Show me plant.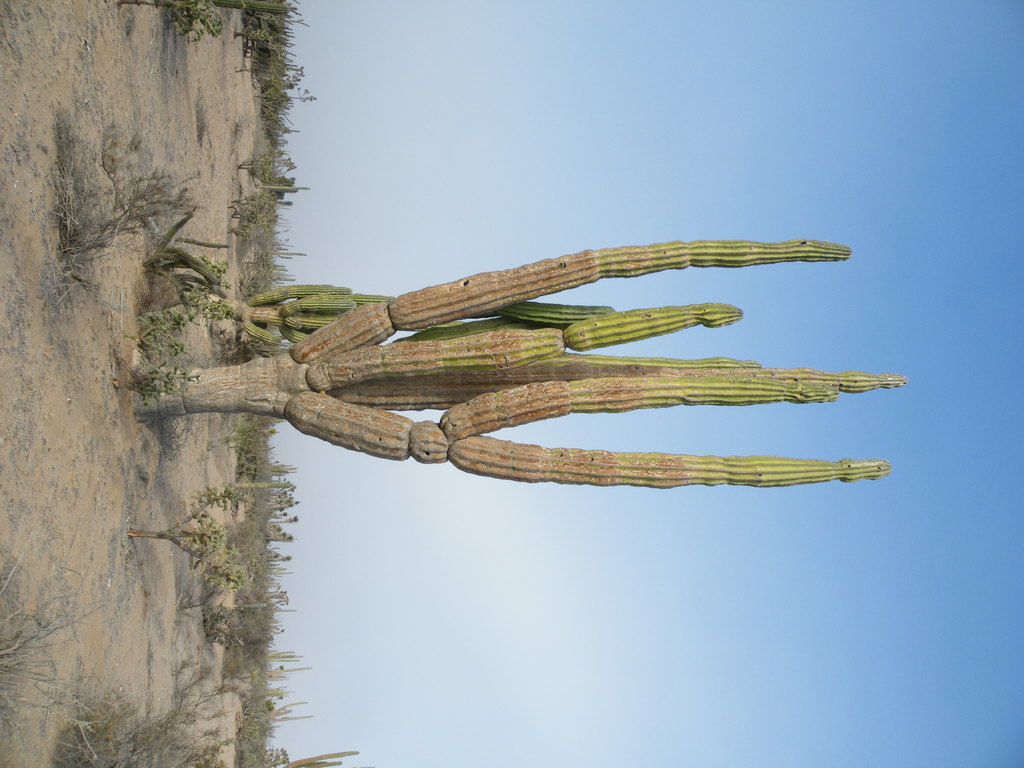
plant is here: [x1=198, y1=216, x2=882, y2=464].
